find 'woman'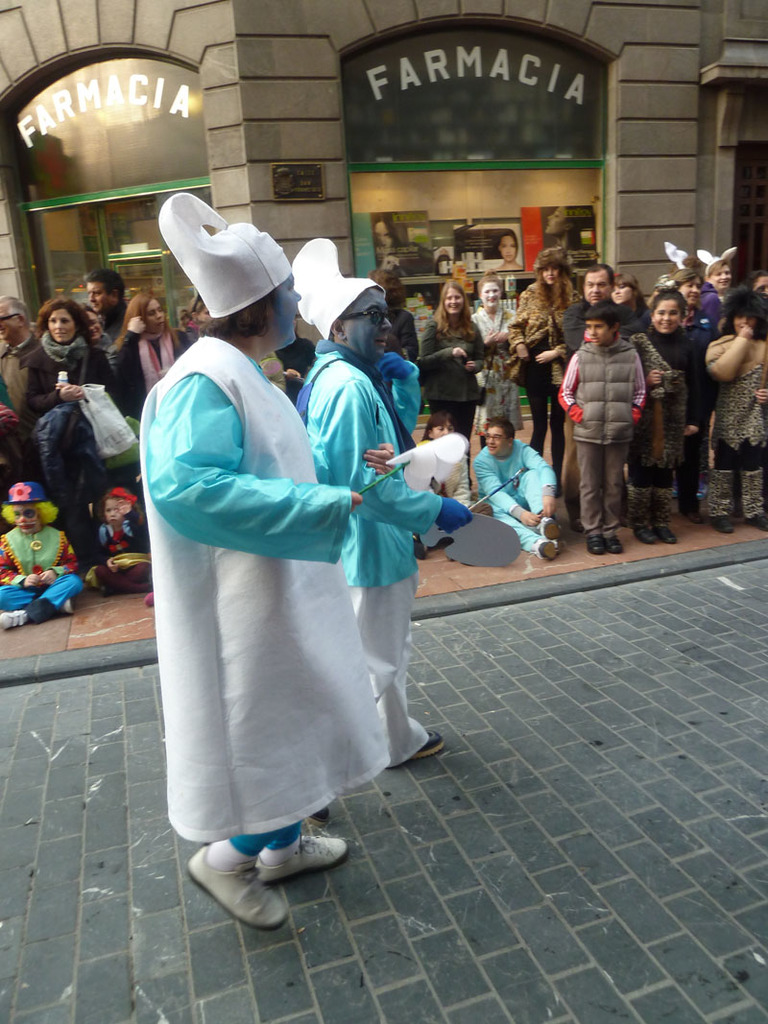
[4,289,134,613]
